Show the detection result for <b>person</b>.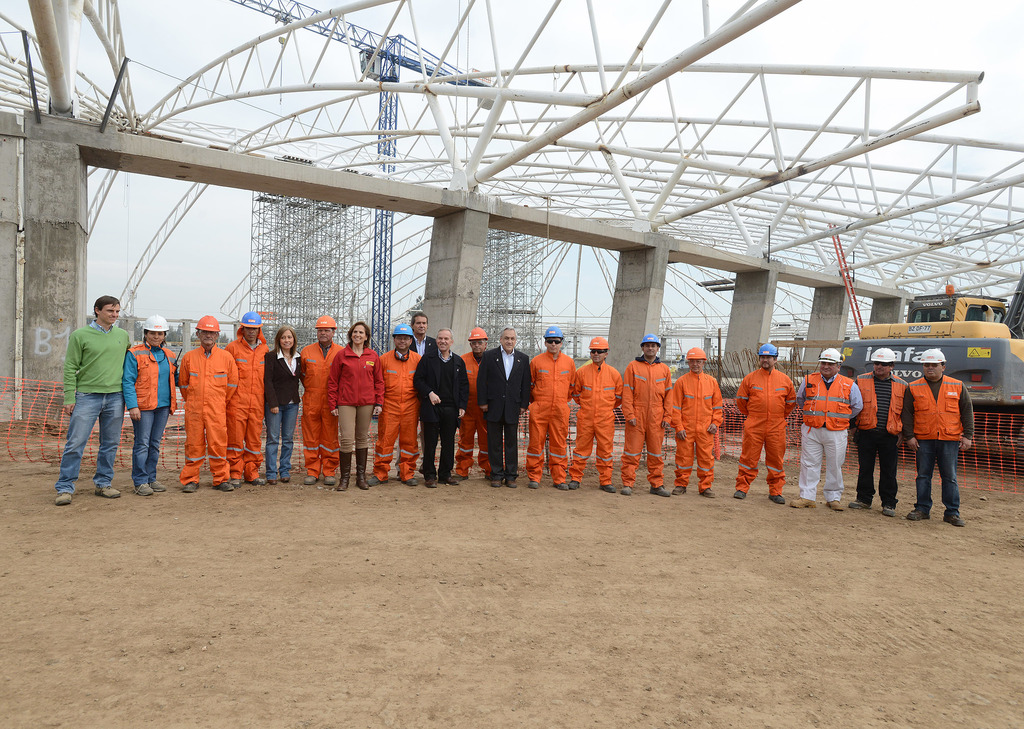
detection(854, 346, 914, 517).
